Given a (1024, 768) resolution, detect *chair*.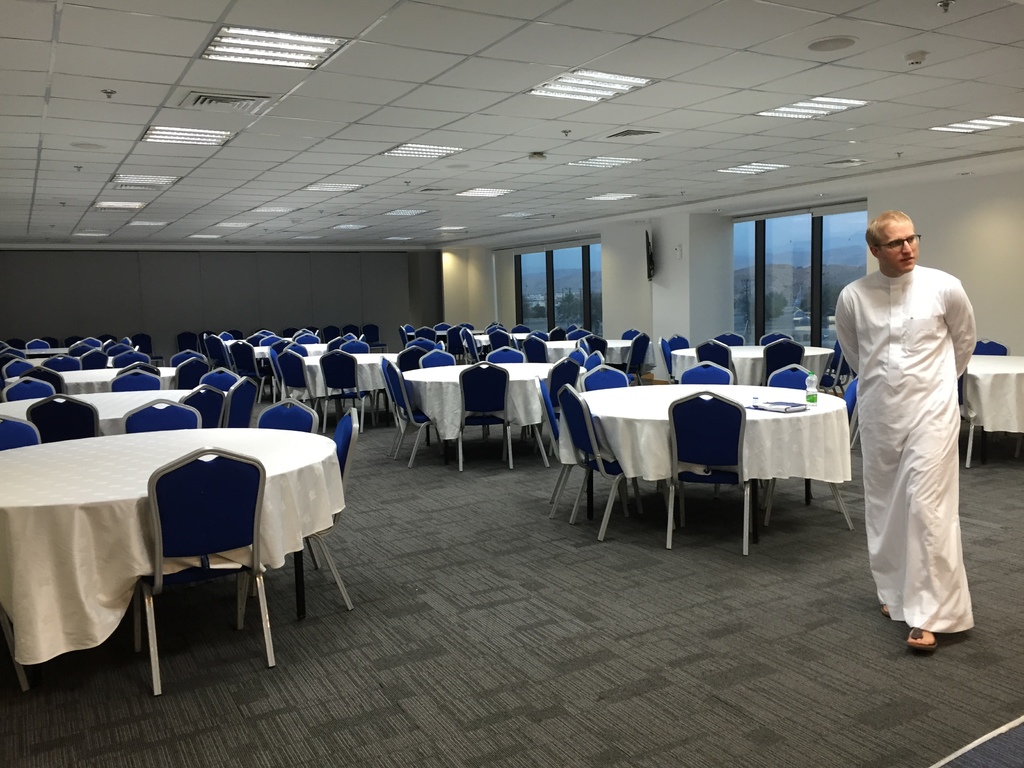
box=[227, 341, 283, 399].
